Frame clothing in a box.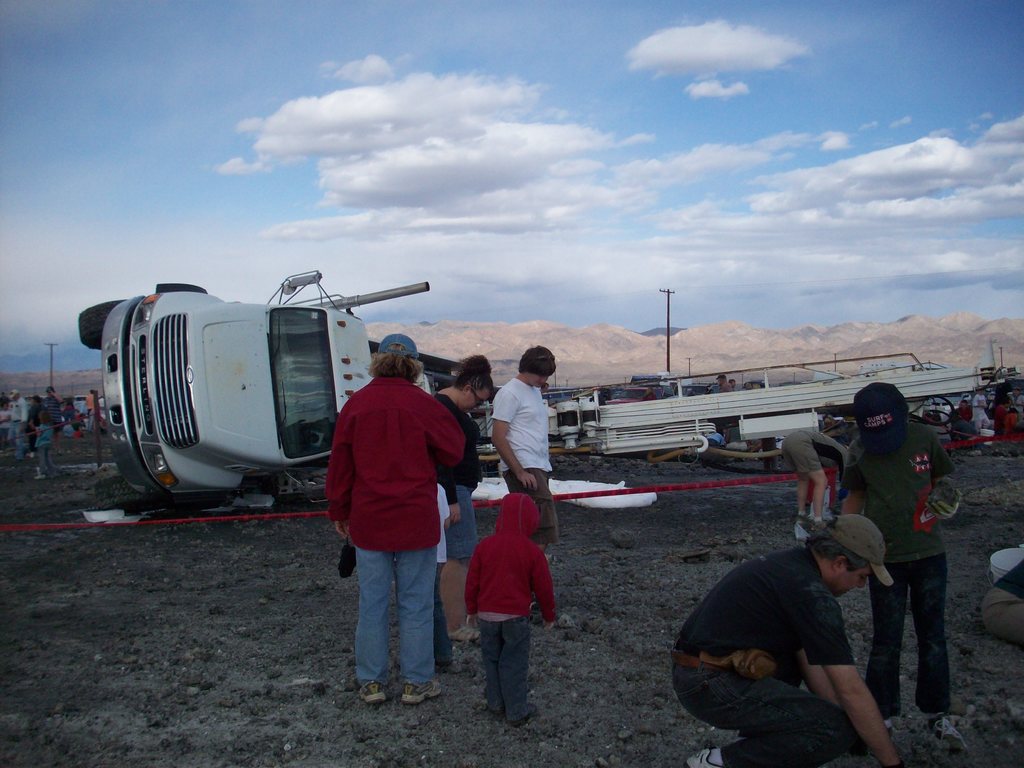
324,346,457,652.
